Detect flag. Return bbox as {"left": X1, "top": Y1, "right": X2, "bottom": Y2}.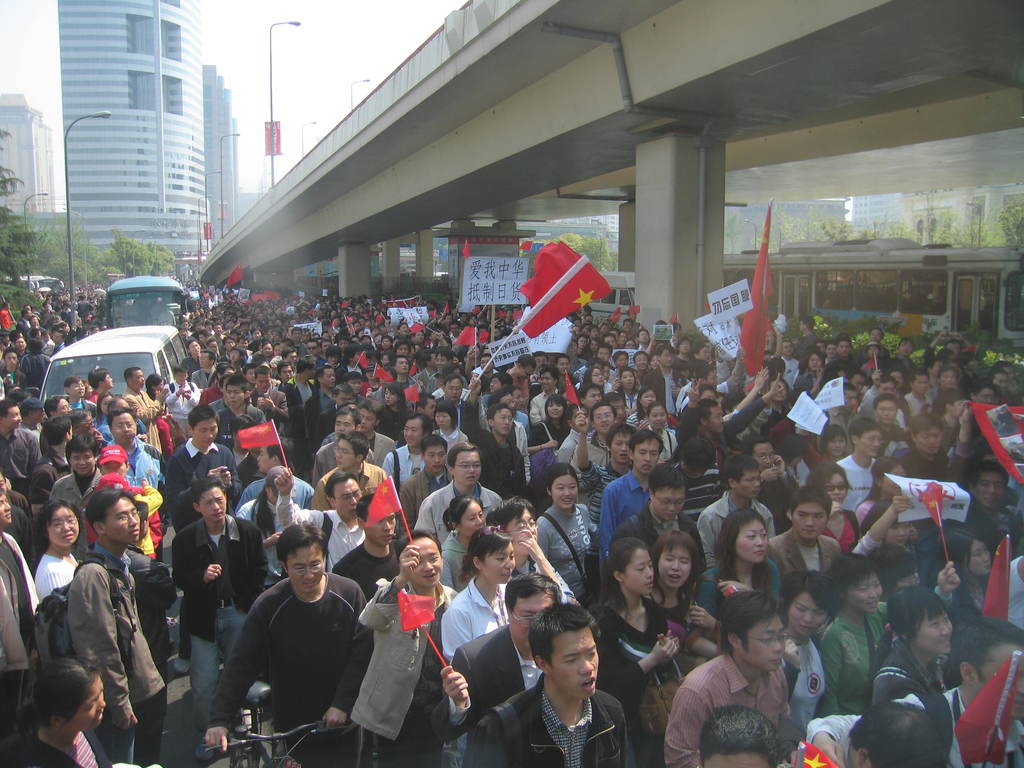
{"left": 626, "top": 307, "right": 642, "bottom": 318}.
